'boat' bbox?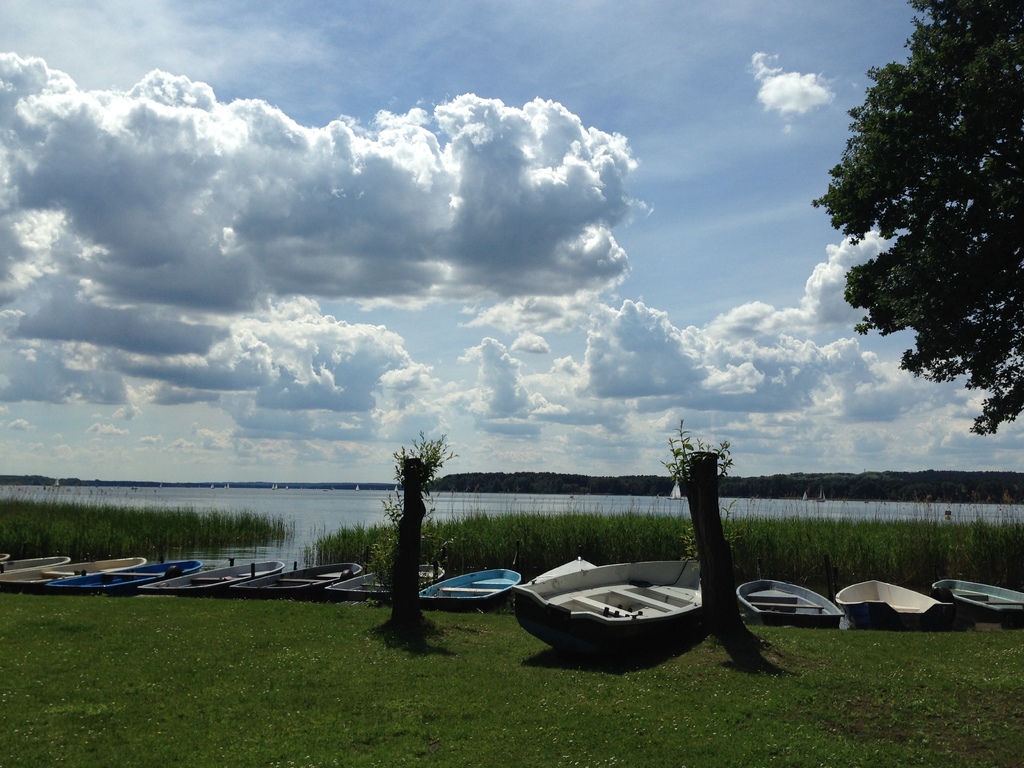
[left=136, top=547, right=289, bottom=600]
